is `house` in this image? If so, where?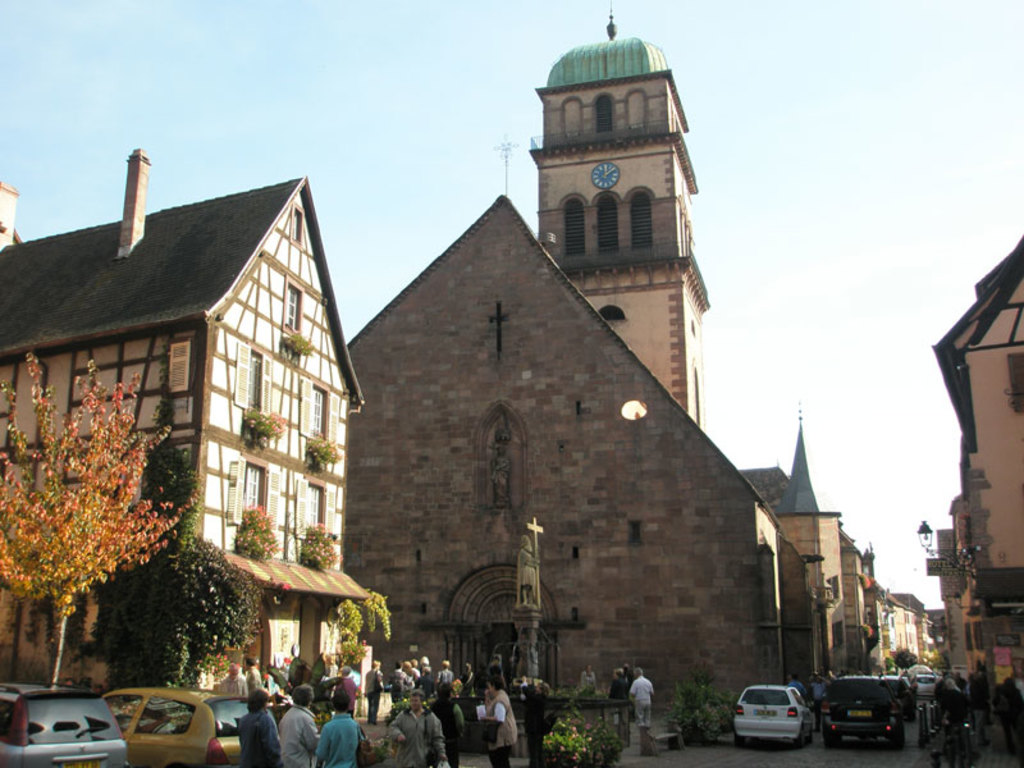
Yes, at bbox=(347, 201, 810, 736).
